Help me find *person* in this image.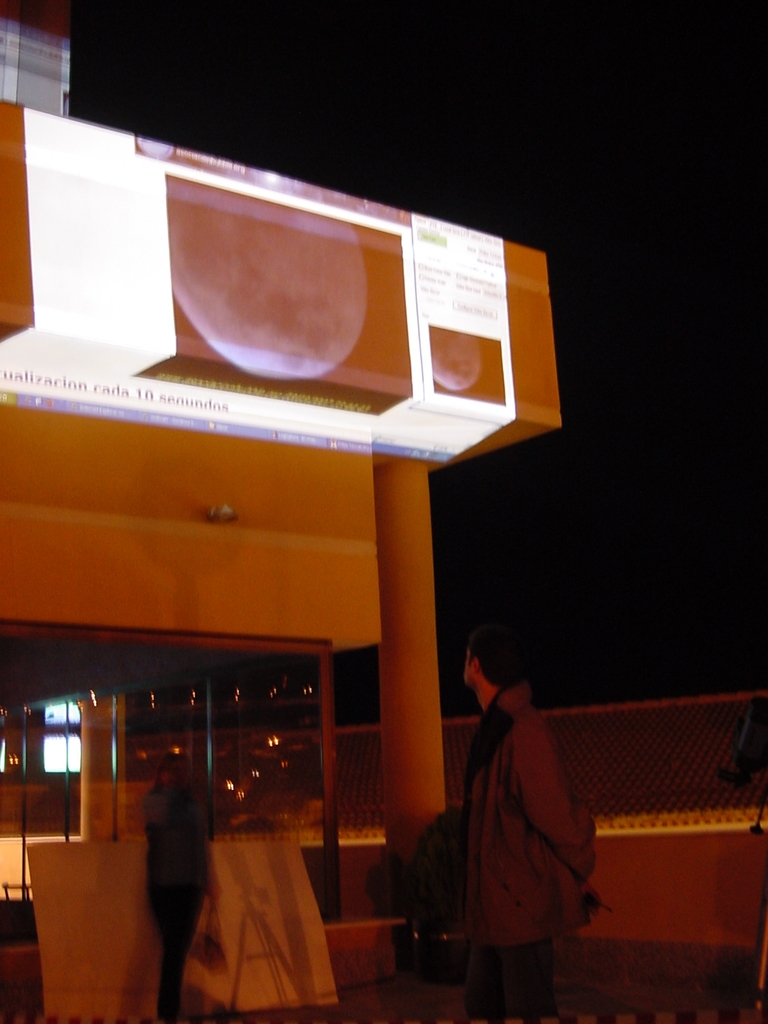
Found it: bbox=[146, 751, 205, 1023].
